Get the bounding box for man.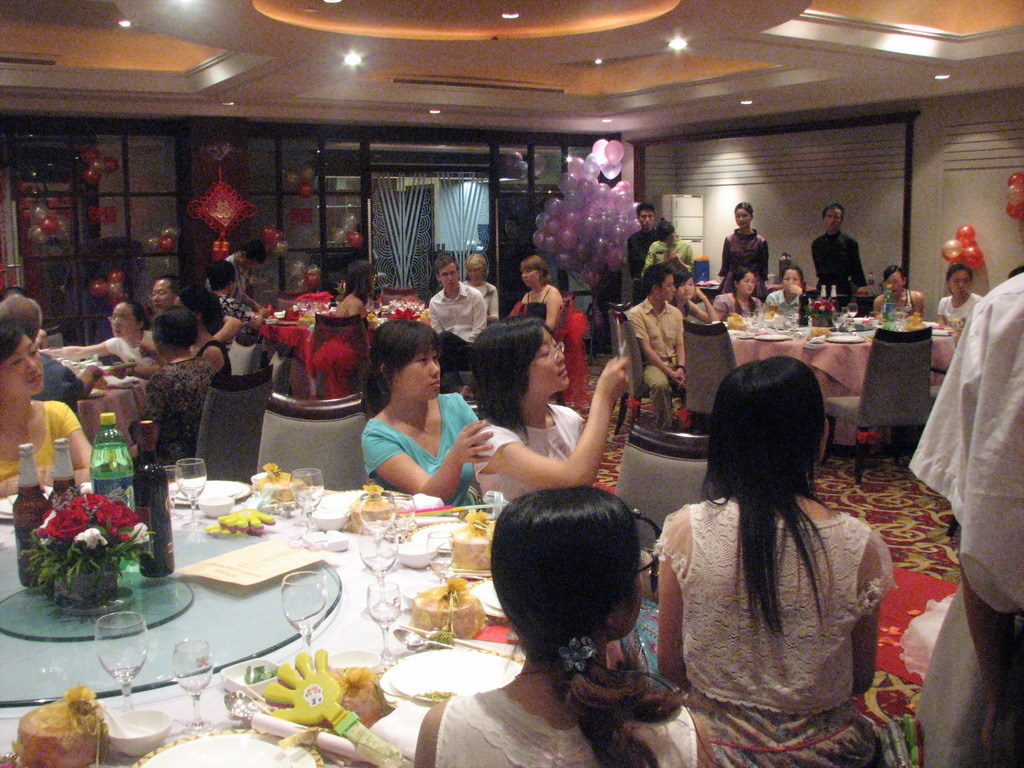
<region>626, 198, 660, 280</region>.
